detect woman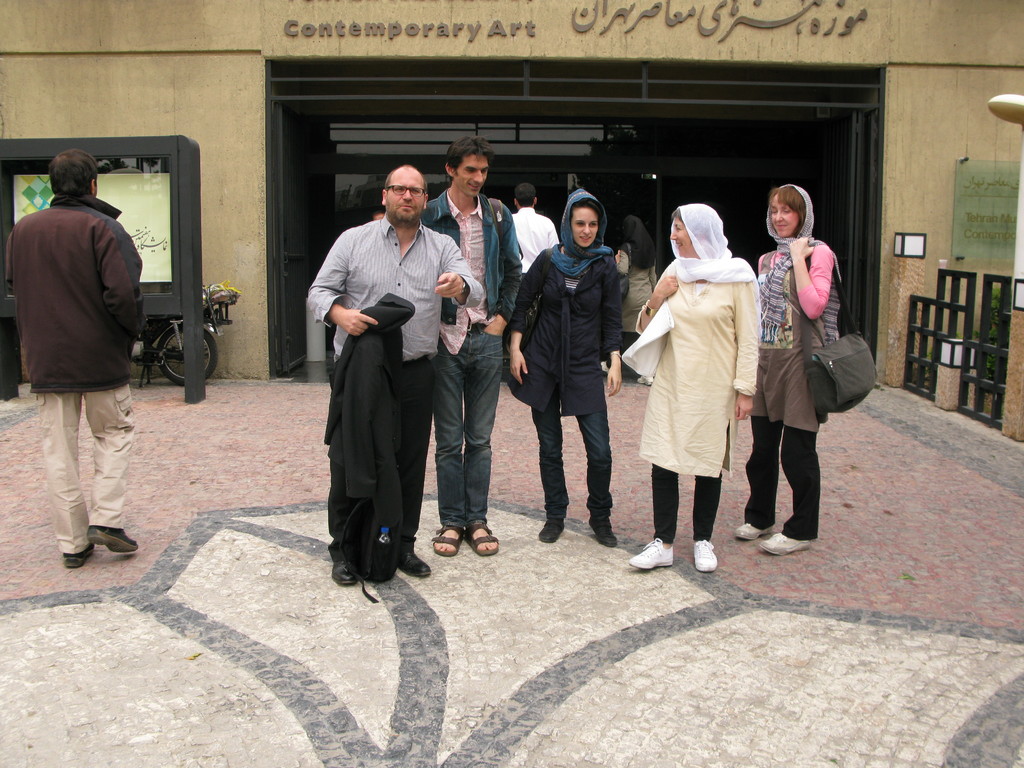
select_region(619, 216, 655, 385)
